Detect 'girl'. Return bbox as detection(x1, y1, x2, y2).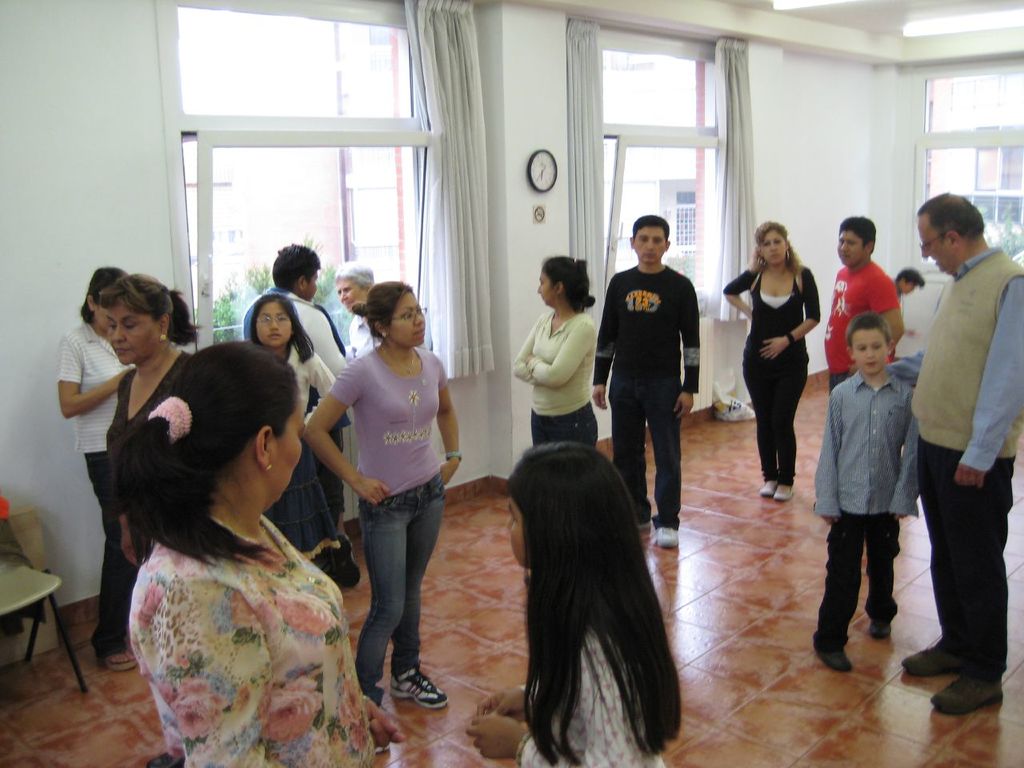
detection(306, 282, 458, 714).
